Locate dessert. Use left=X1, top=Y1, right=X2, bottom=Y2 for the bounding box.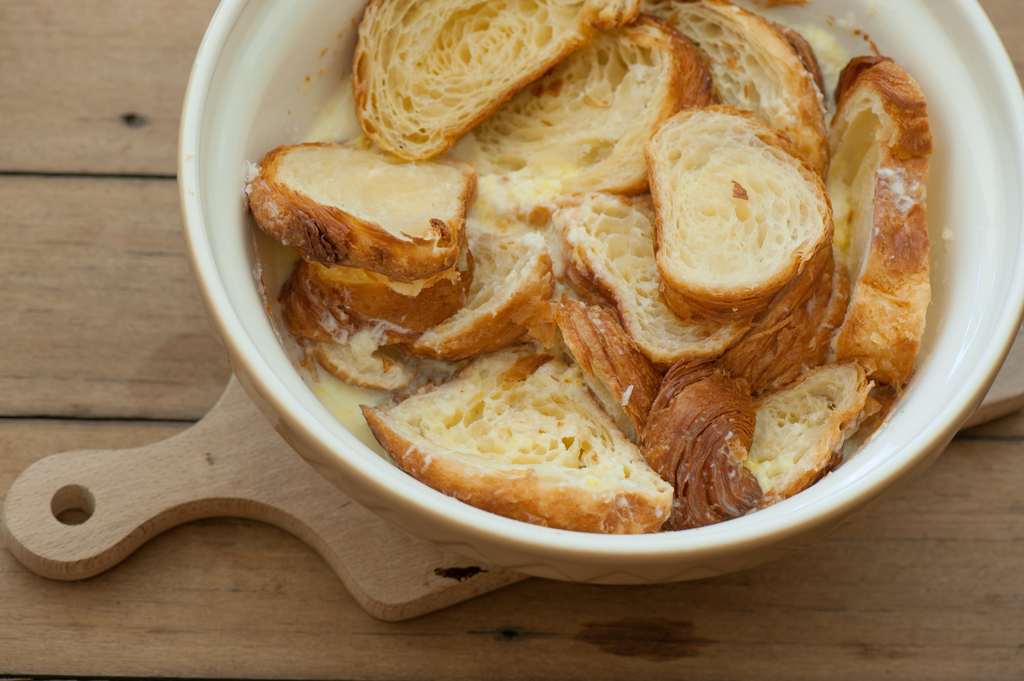
left=659, top=127, right=831, bottom=316.
